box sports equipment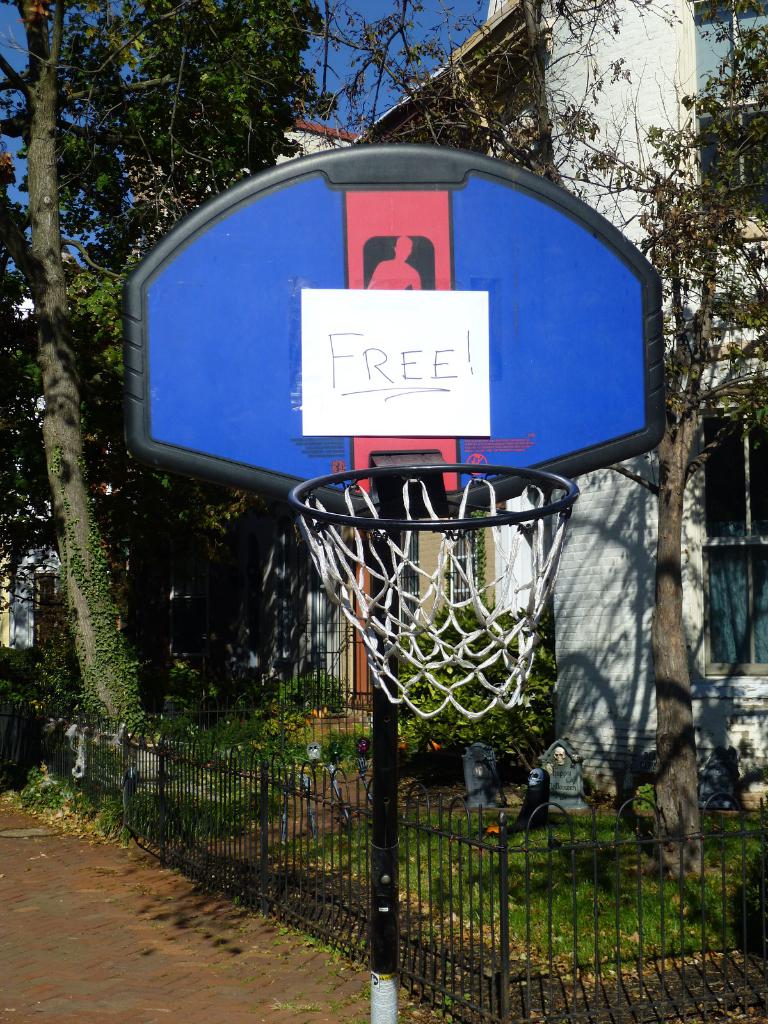
box=[289, 451, 579, 719]
